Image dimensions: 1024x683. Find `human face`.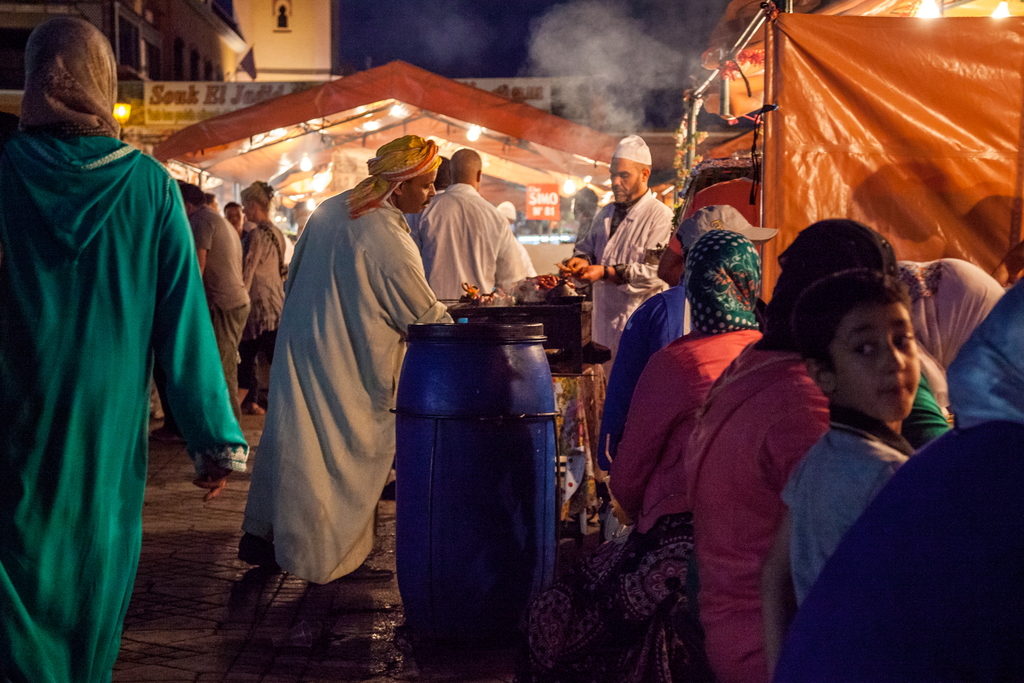
bbox=[609, 156, 647, 201].
